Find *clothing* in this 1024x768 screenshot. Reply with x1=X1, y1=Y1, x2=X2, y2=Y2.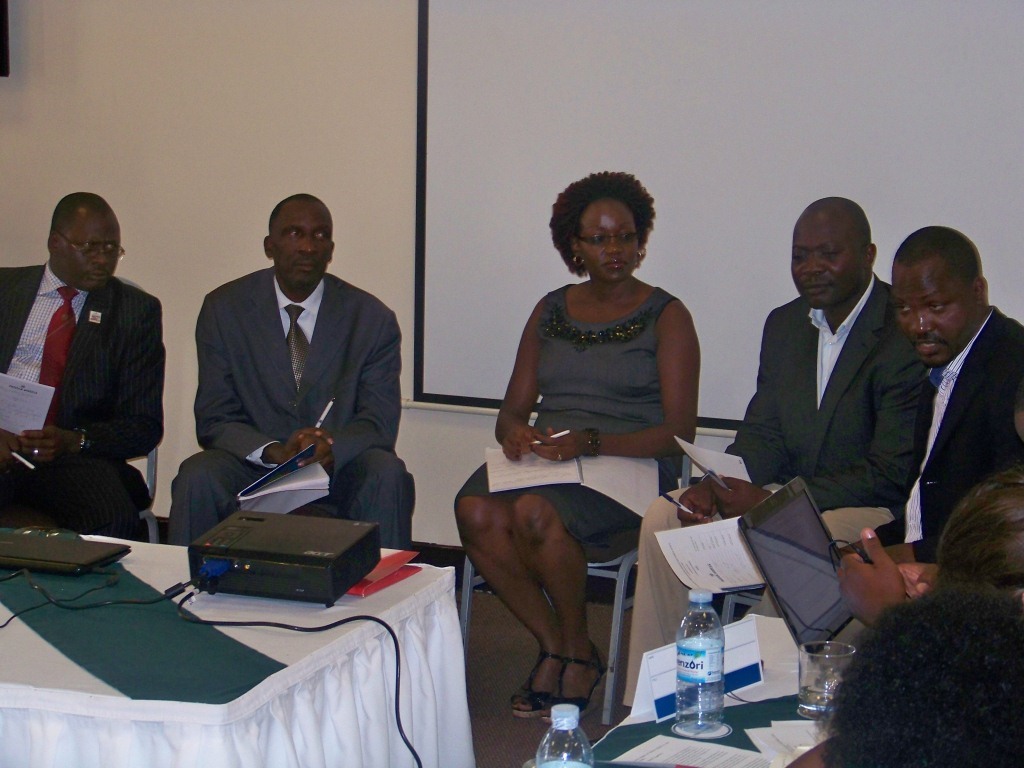
x1=0, y1=267, x2=169, y2=539.
